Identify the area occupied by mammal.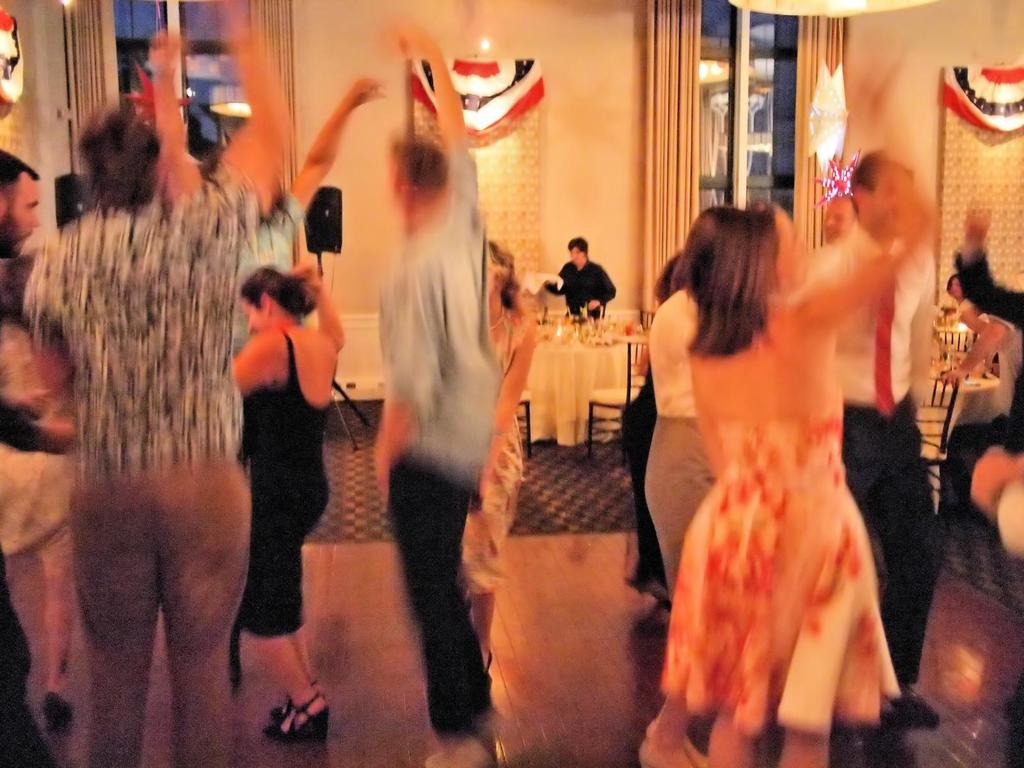
Area: [x1=664, y1=53, x2=933, y2=767].
